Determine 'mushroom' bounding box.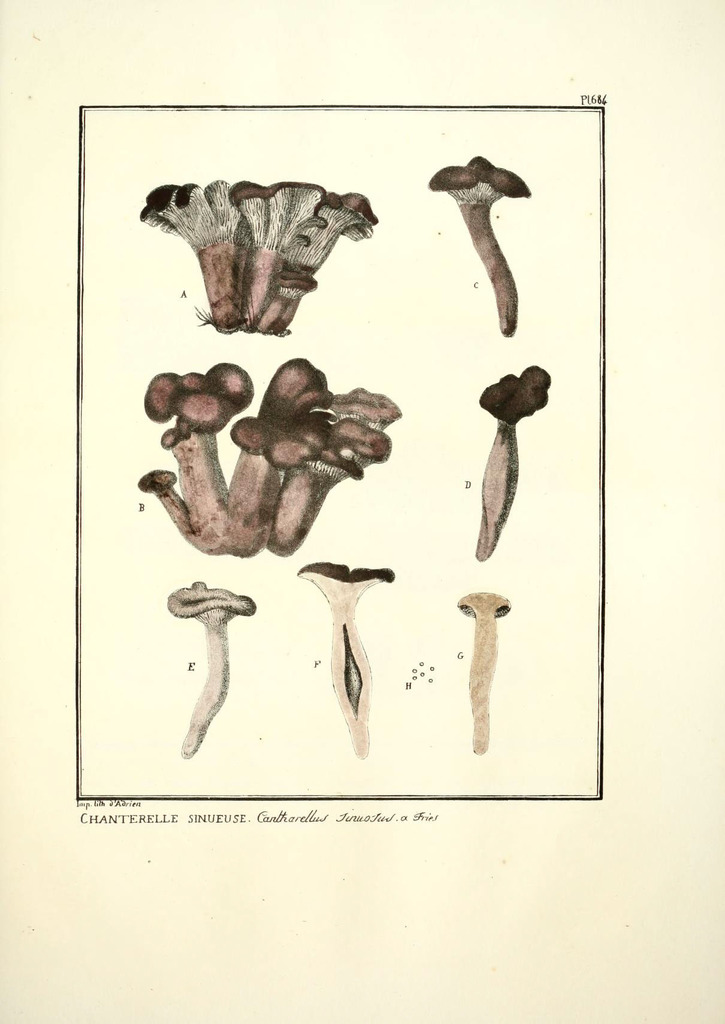
Determined: locate(457, 593, 510, 749).
